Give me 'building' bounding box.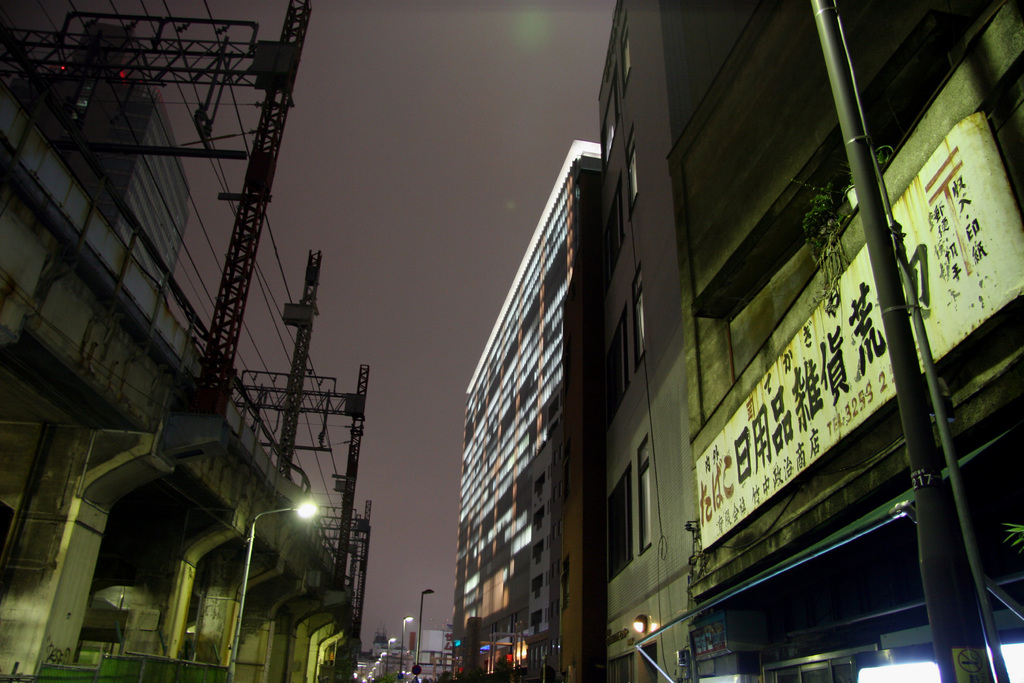
locate(598, 0, 1023, 682).
